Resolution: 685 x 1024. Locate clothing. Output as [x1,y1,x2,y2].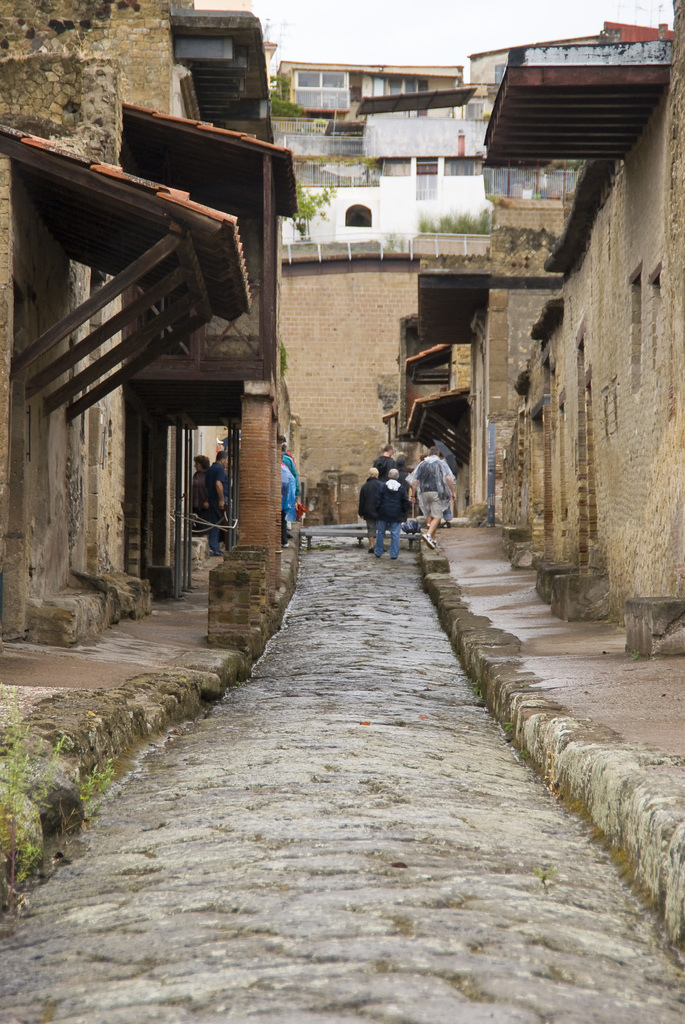
[354,472,389,552].
